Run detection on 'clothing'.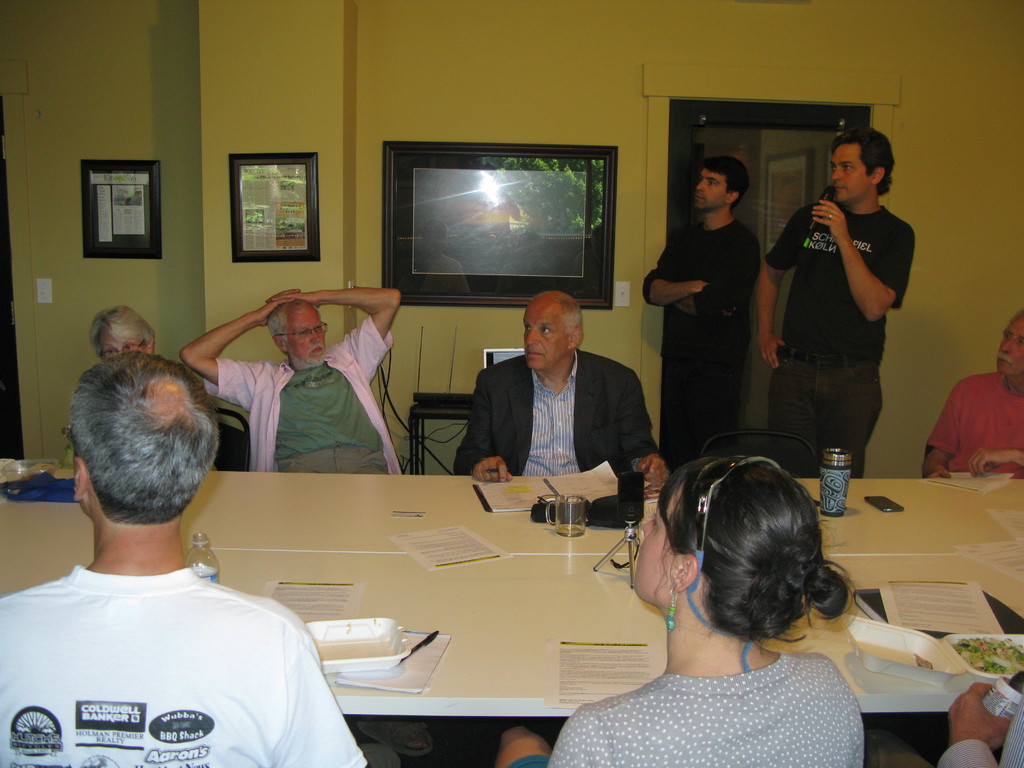
Result: 640/211/768/476.
